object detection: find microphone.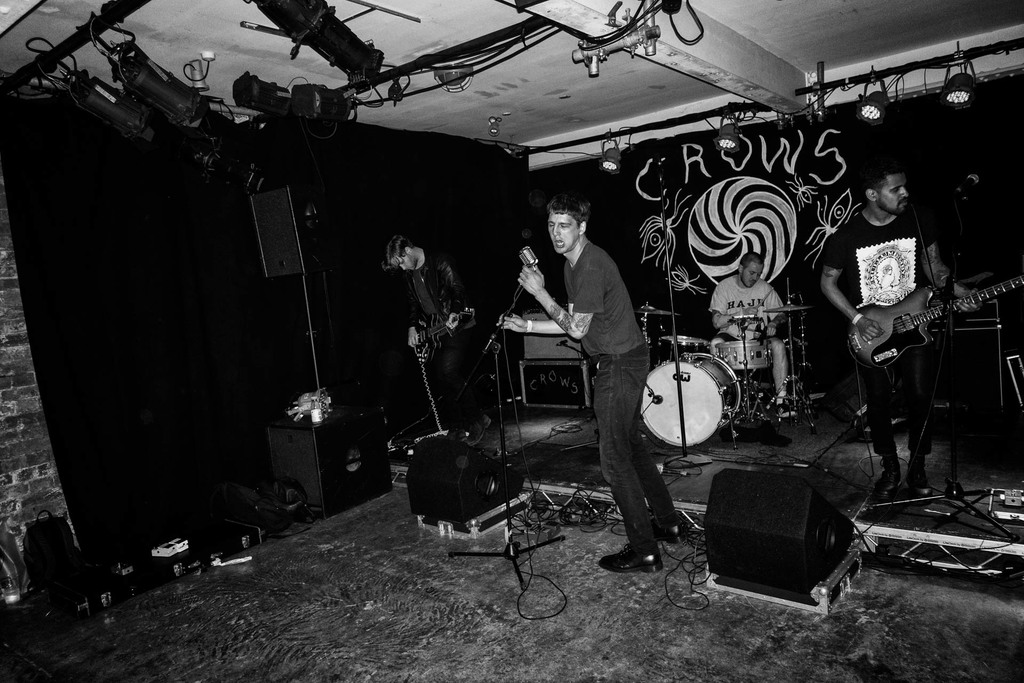
517, 245, 541, 266.
